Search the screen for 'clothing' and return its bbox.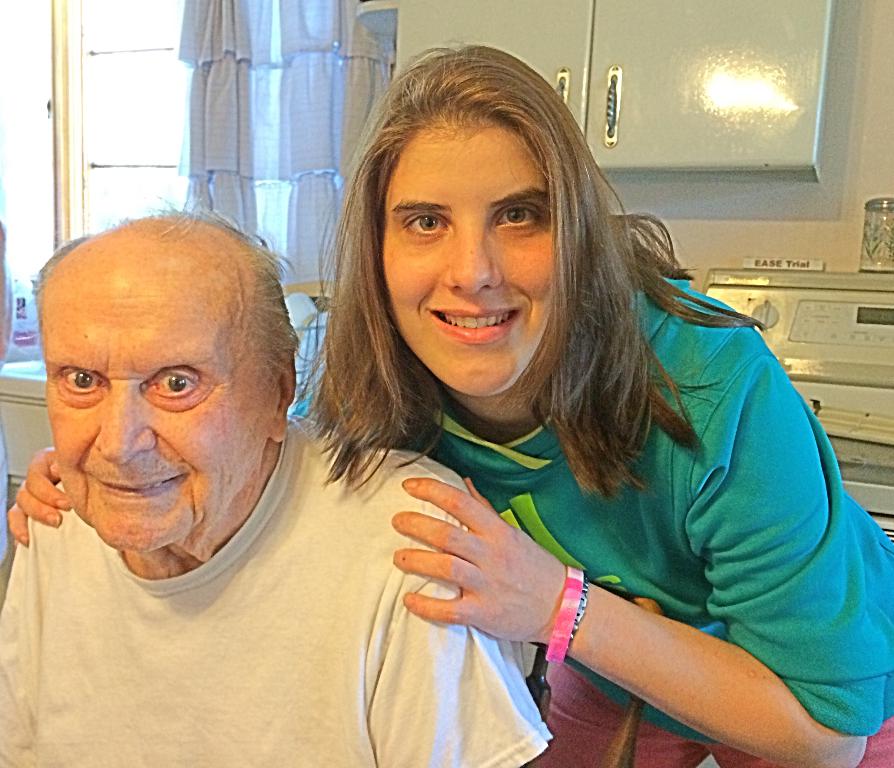
Found: 0 397 569 767.
